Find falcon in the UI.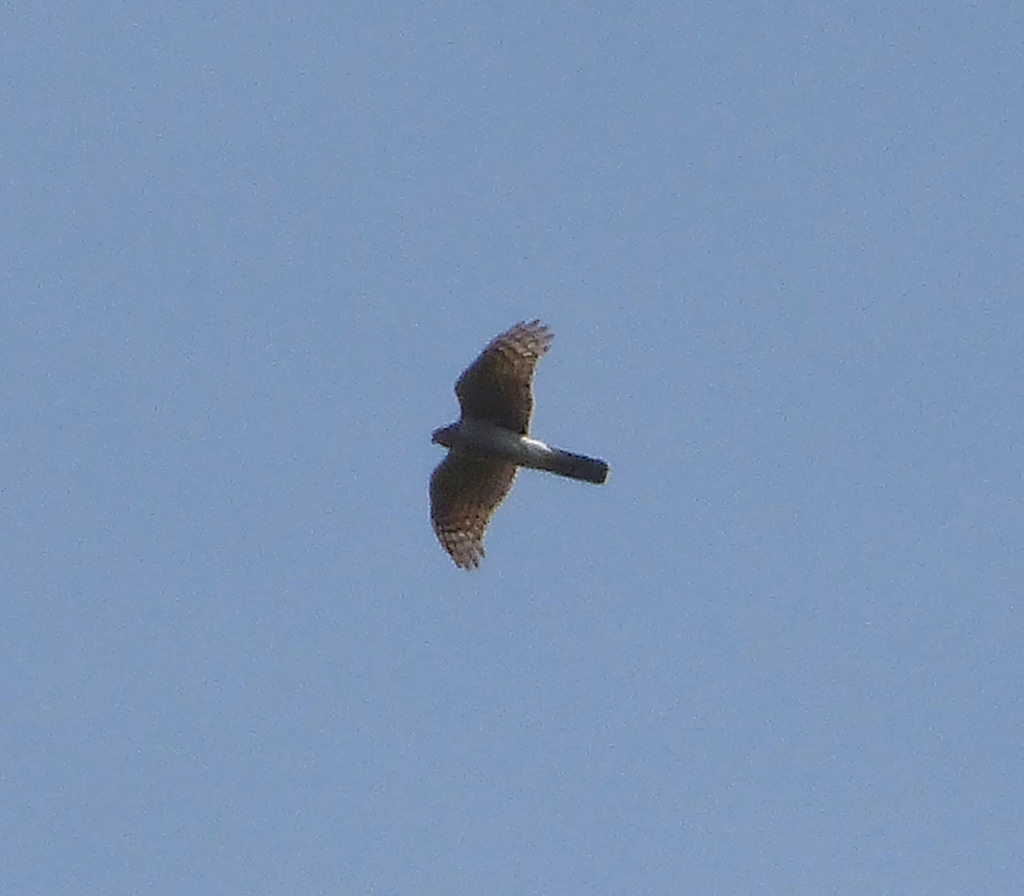
UI element at bbox=(419, 316, 605, 575).
